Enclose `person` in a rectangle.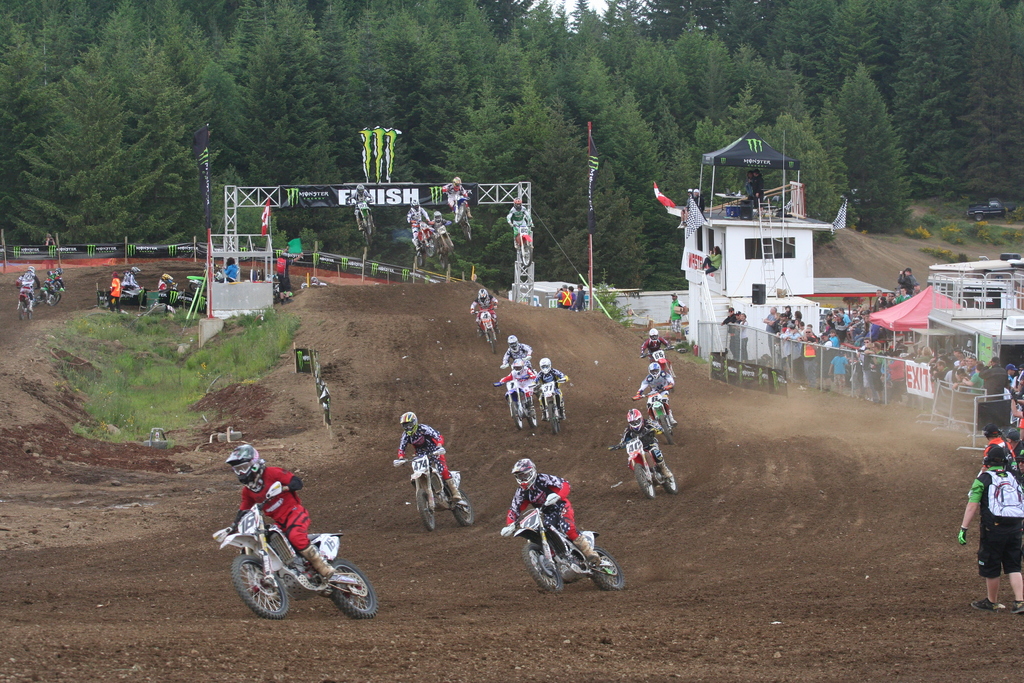
bbox=[531, 359, 565, 422].
